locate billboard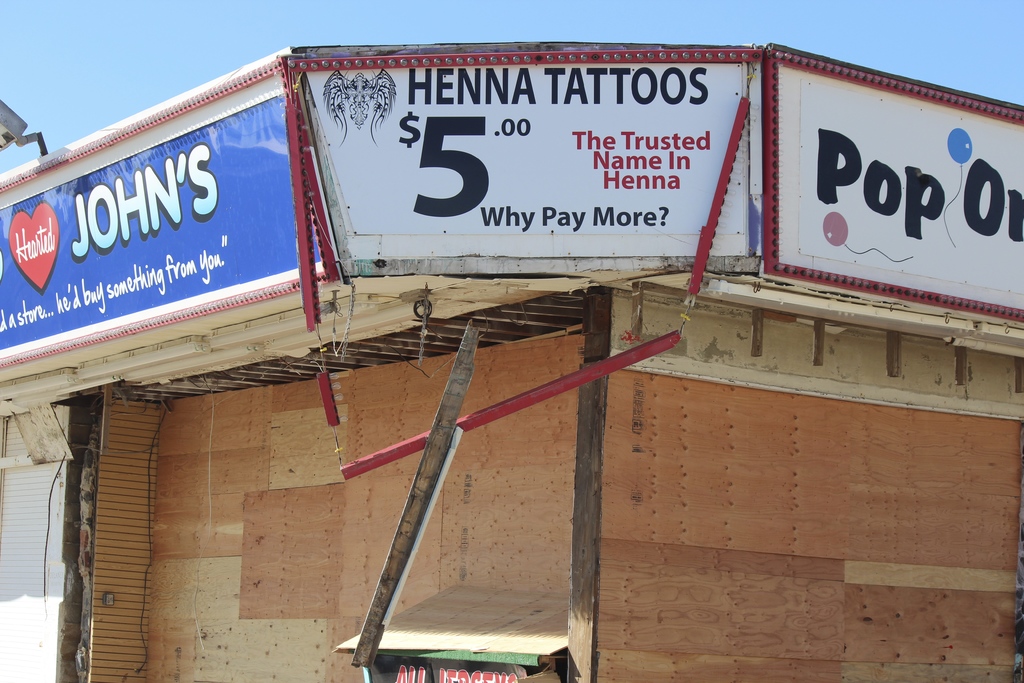
298,46,749,266
